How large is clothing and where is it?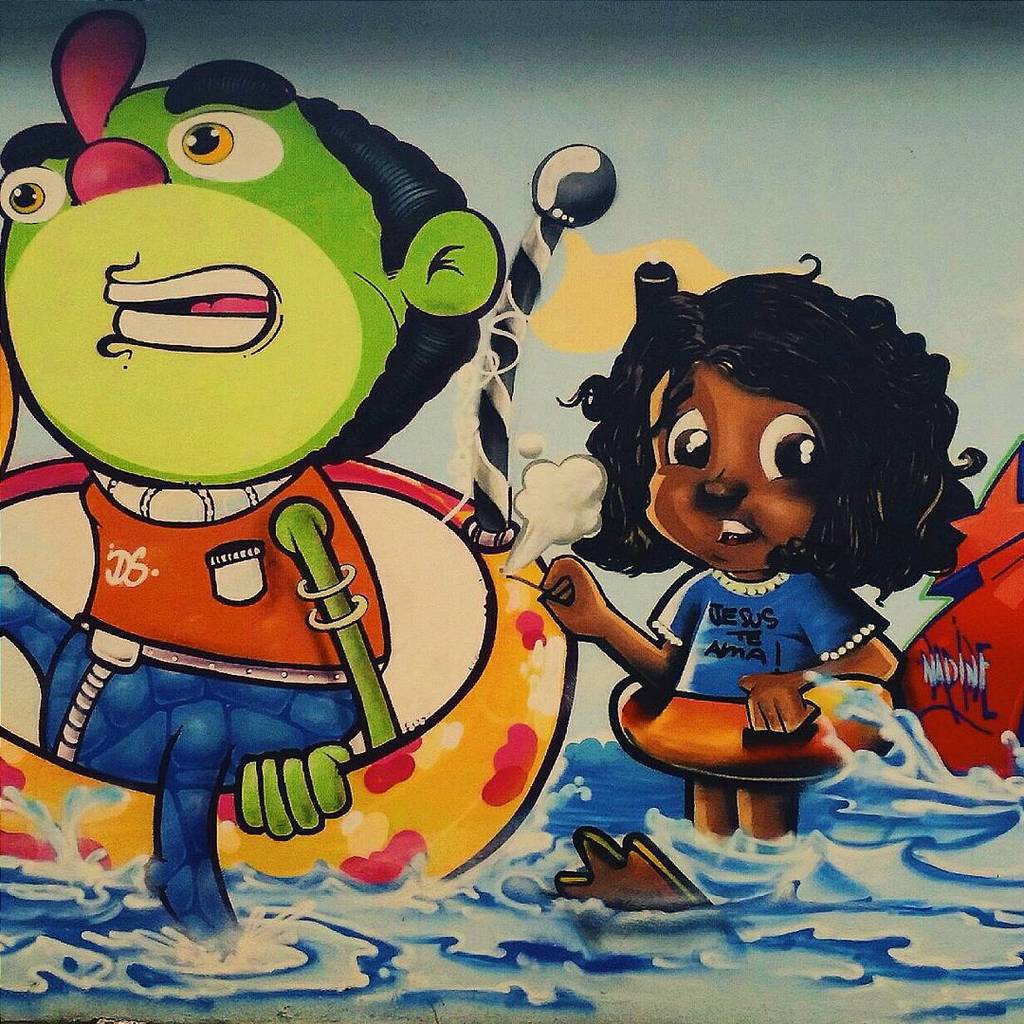
Bounding box: <bbox>613, 568, 907, 786</bbox>.
